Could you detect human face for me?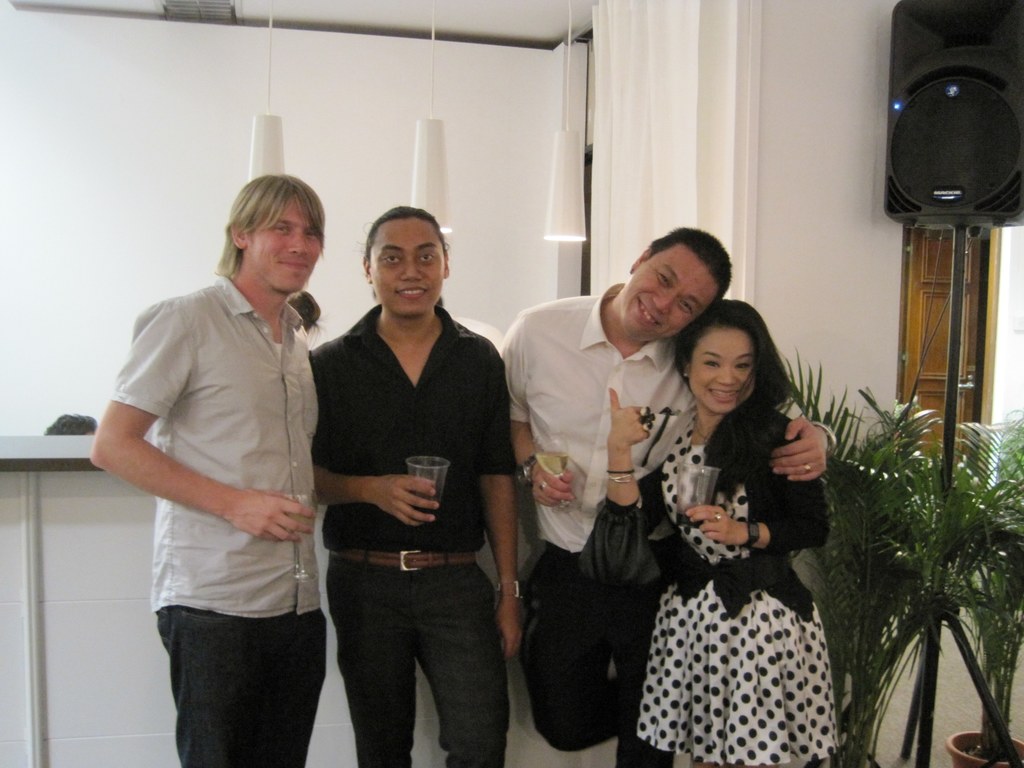
Detection result: {"x1": 631, "y1": 245, "x2": 717, "y2": 346}.
